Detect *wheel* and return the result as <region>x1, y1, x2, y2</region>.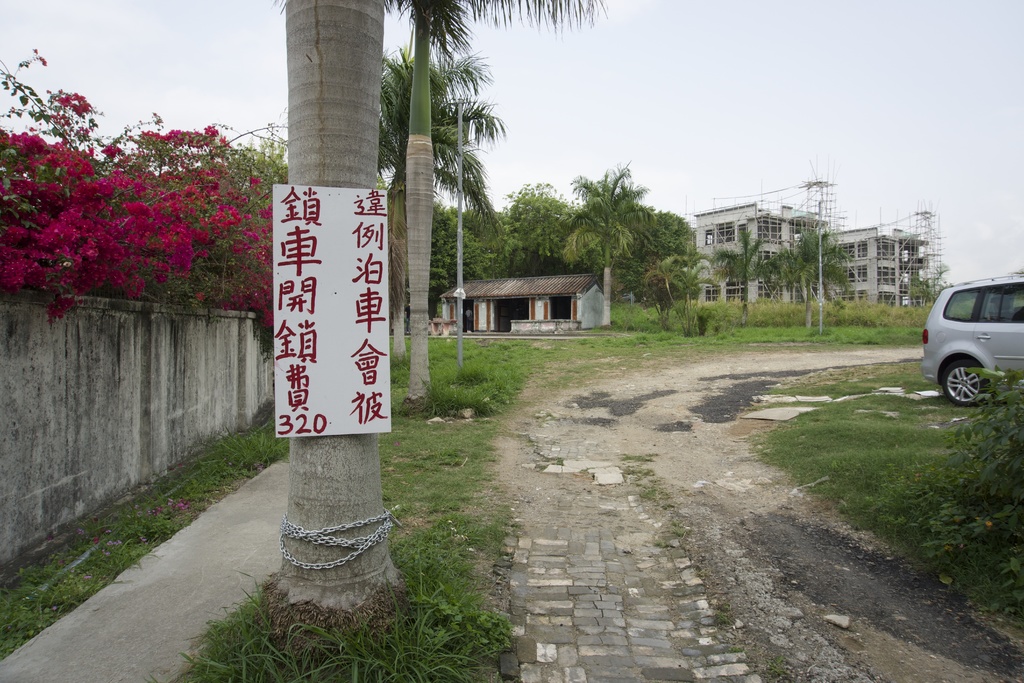
<region>944, 361, 986, 406</region>.
